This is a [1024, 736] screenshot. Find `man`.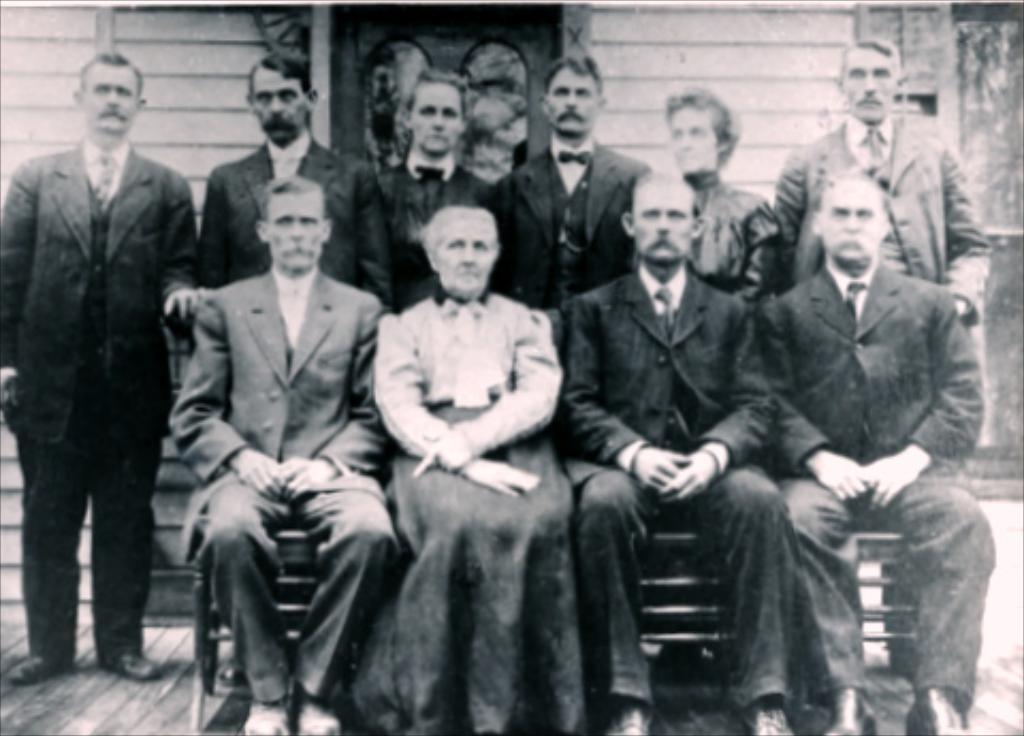
Bounding box: [left=567, top=164, right=798, bottom=734].
